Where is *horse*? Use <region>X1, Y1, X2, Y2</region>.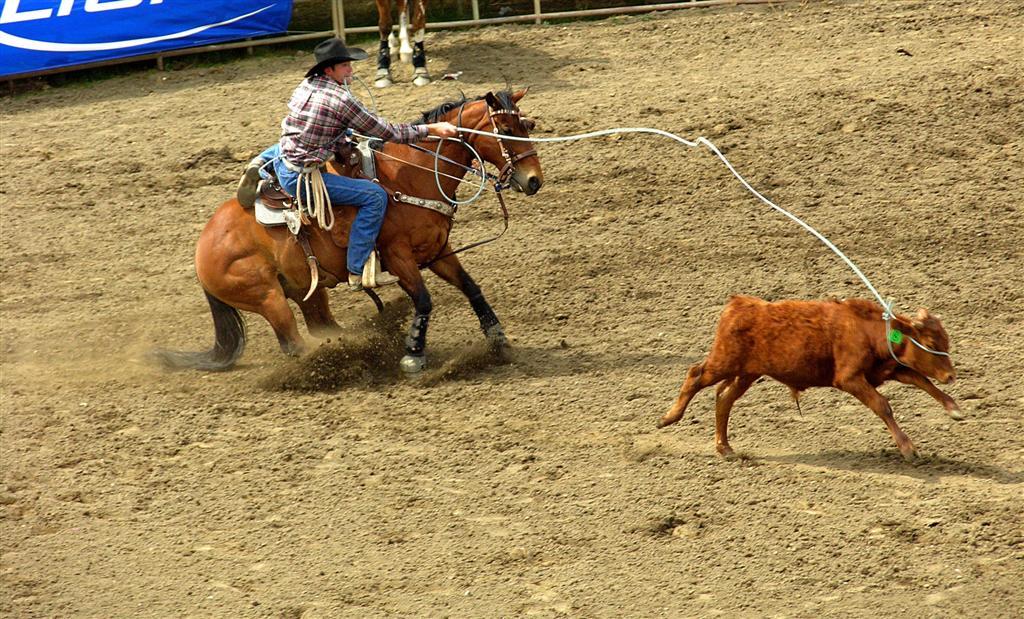
<region>373, 2, 432, 87</region>.
